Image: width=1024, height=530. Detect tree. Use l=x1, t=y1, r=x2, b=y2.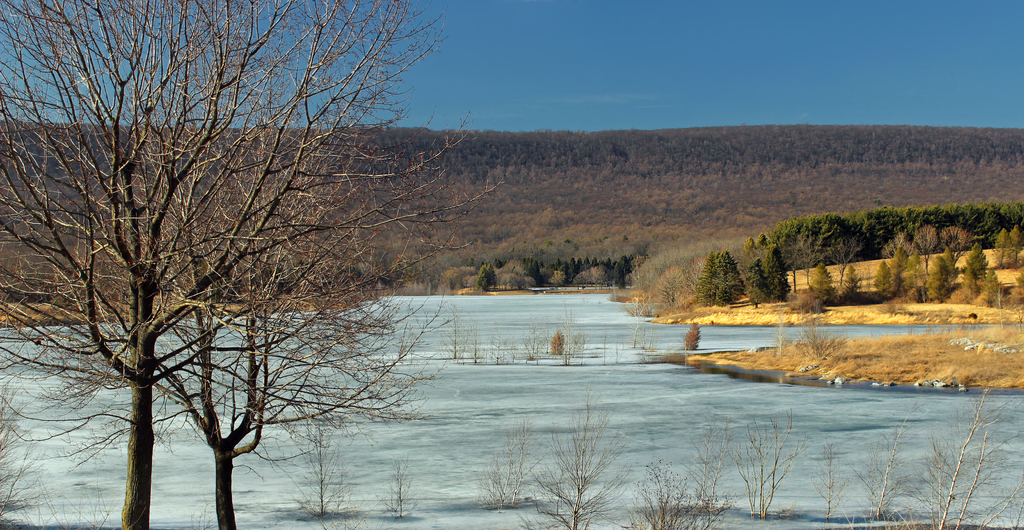
l=615, t=262, r=628, b=288.
